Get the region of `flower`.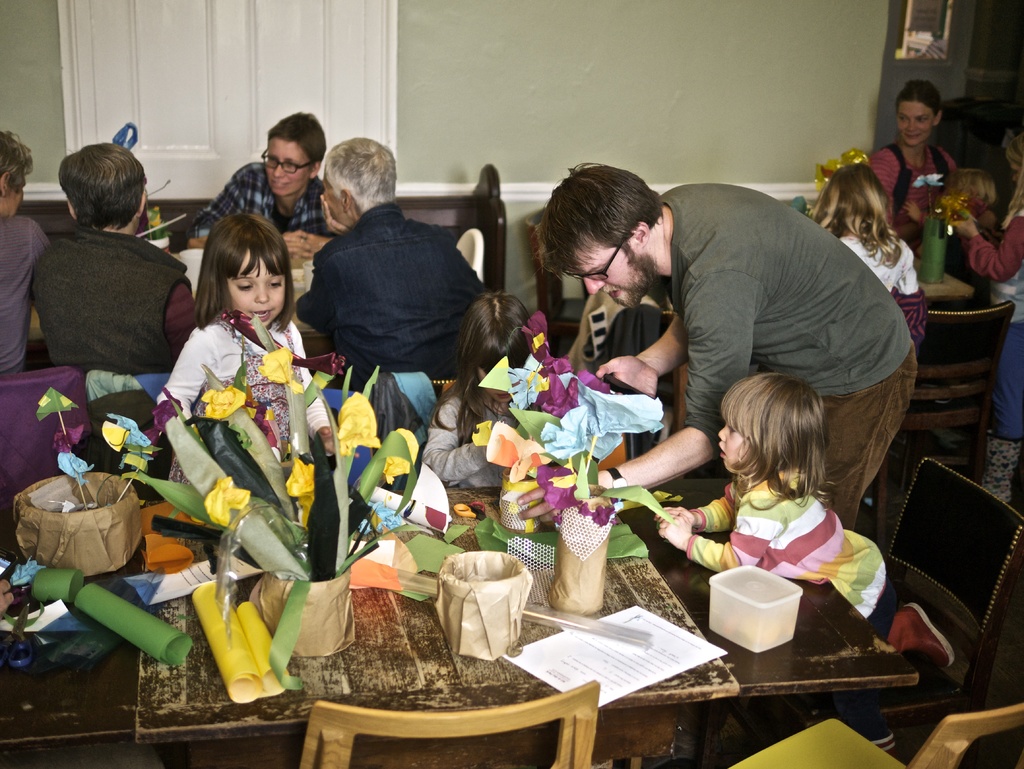
<box>284,457,316,530</box>.
